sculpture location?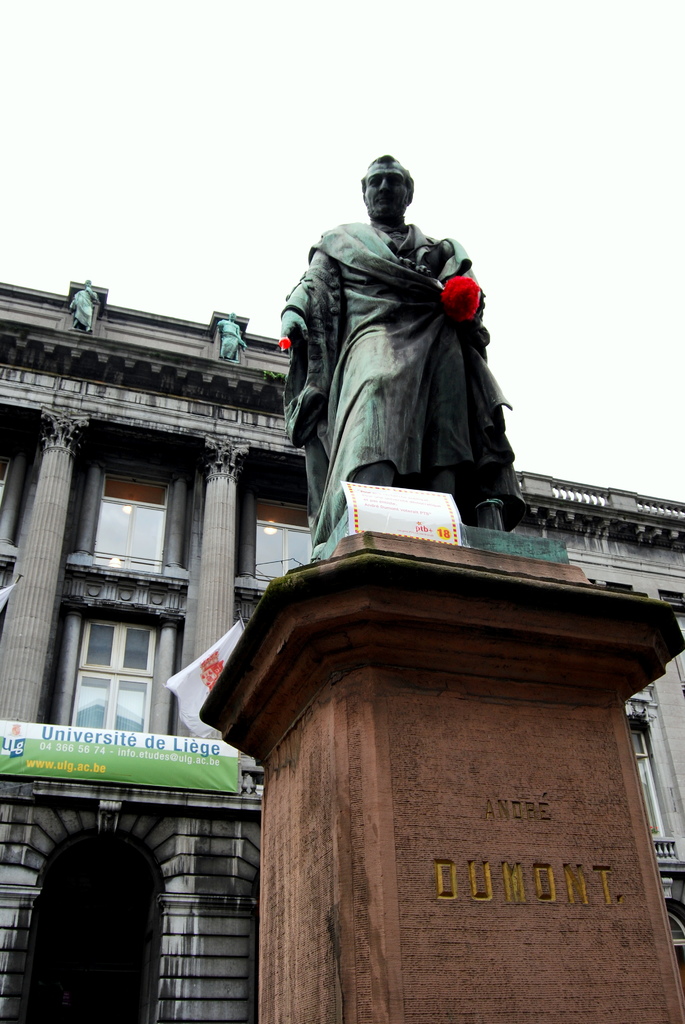
(276,142,515,580)
